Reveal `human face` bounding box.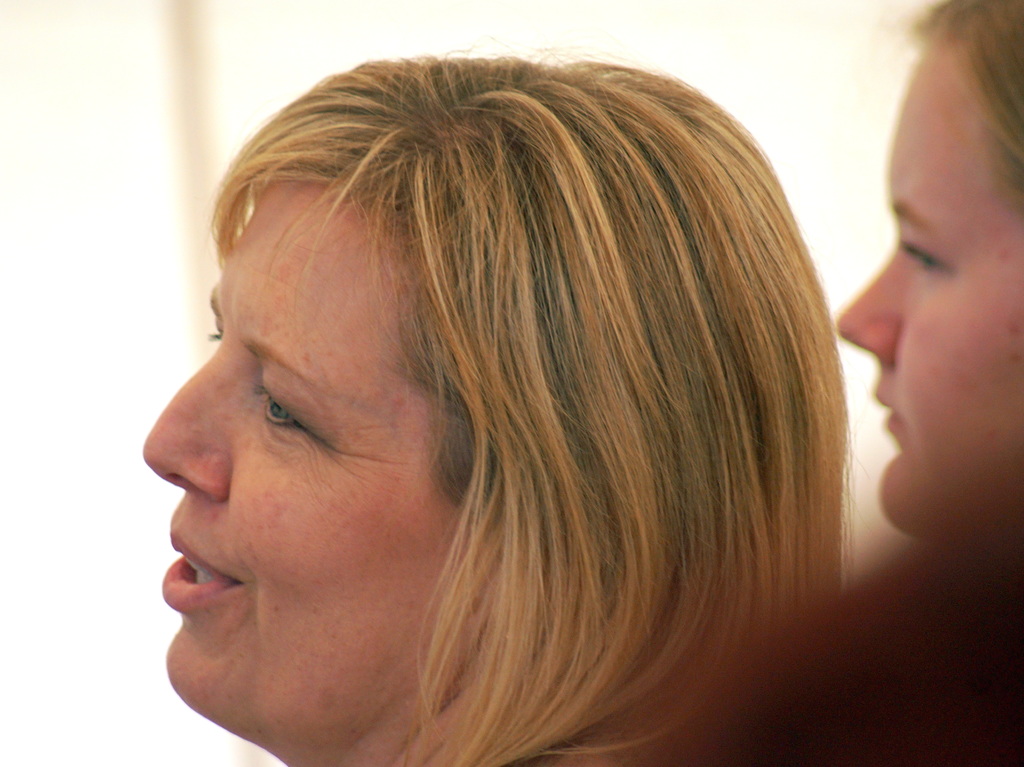
Revealed: select_region(138, 179, 480, 731).
